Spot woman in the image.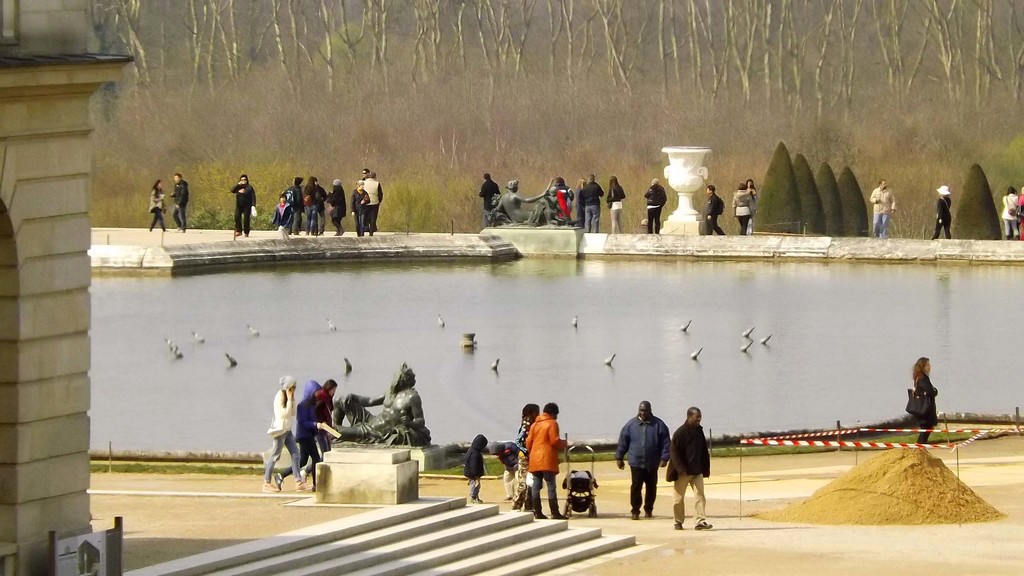
woman found at (229, 175, 255, 237).
